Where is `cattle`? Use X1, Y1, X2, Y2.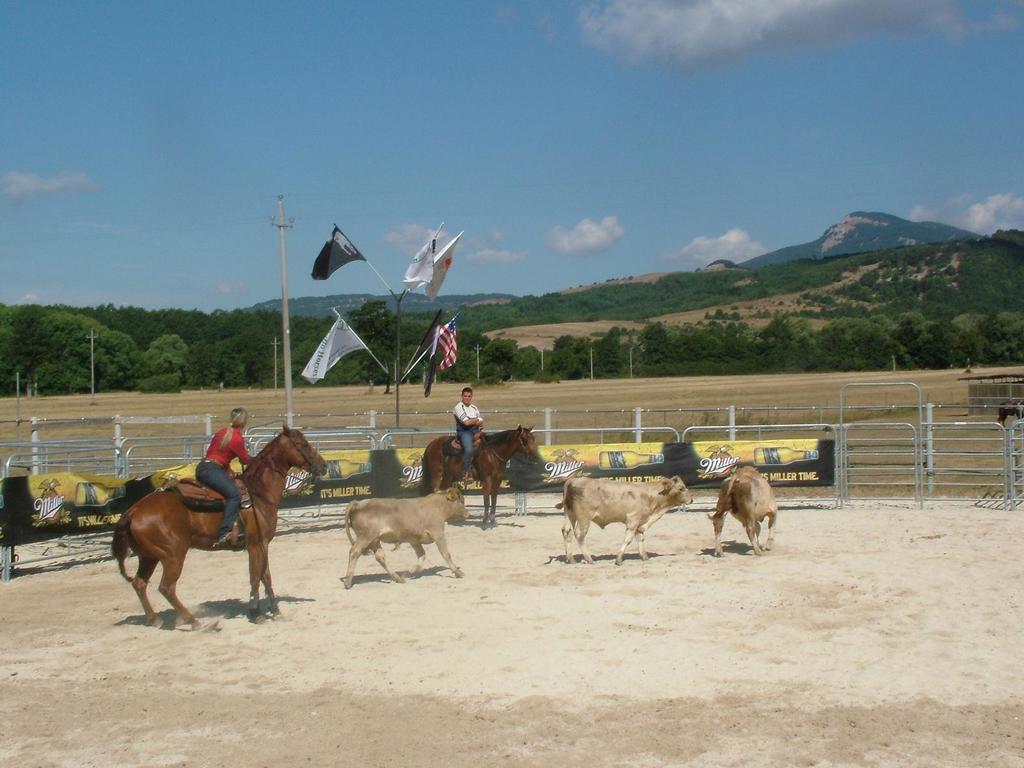
1000, 401, 1023, 428.
